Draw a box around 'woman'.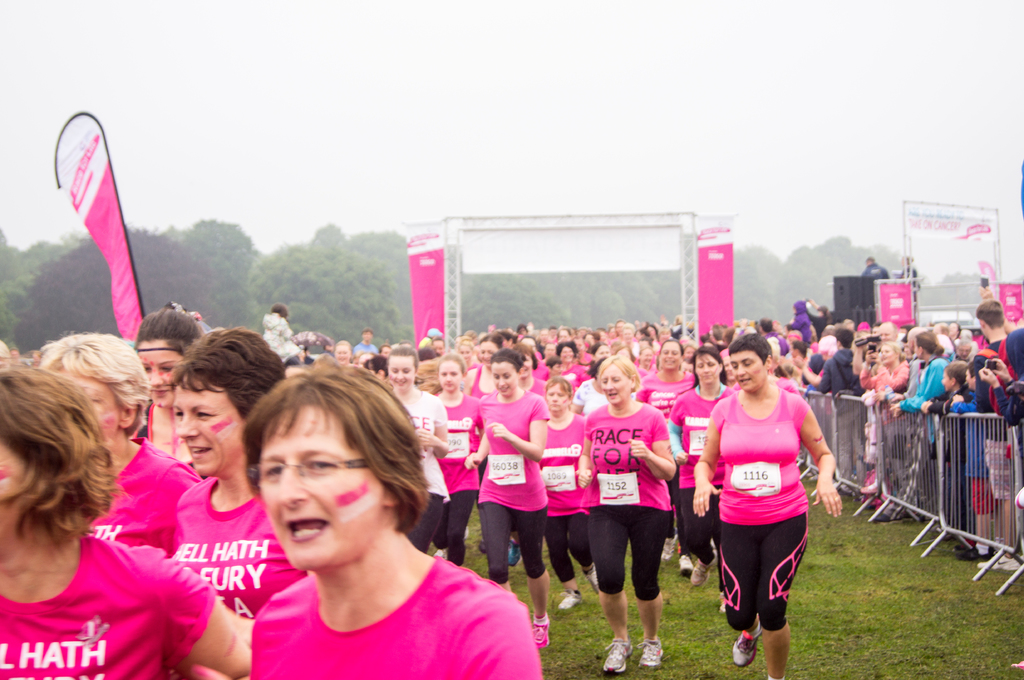
l=132, t=297, r=226, b=471.
